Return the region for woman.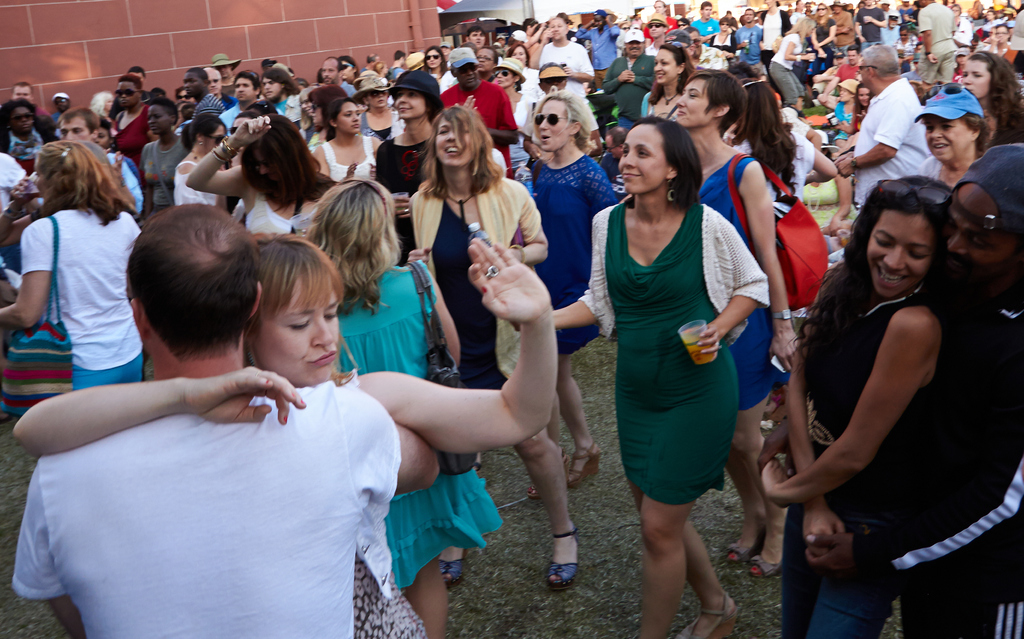
[769,16,815,108].
